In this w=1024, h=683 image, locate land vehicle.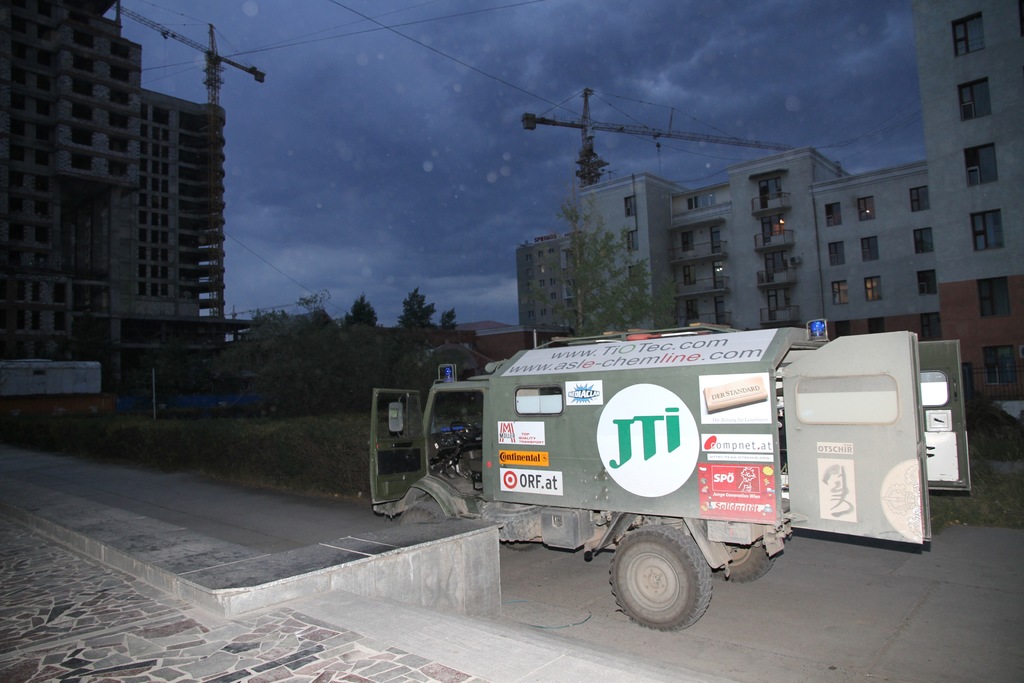
Bounding box: 375/287/938/625.
